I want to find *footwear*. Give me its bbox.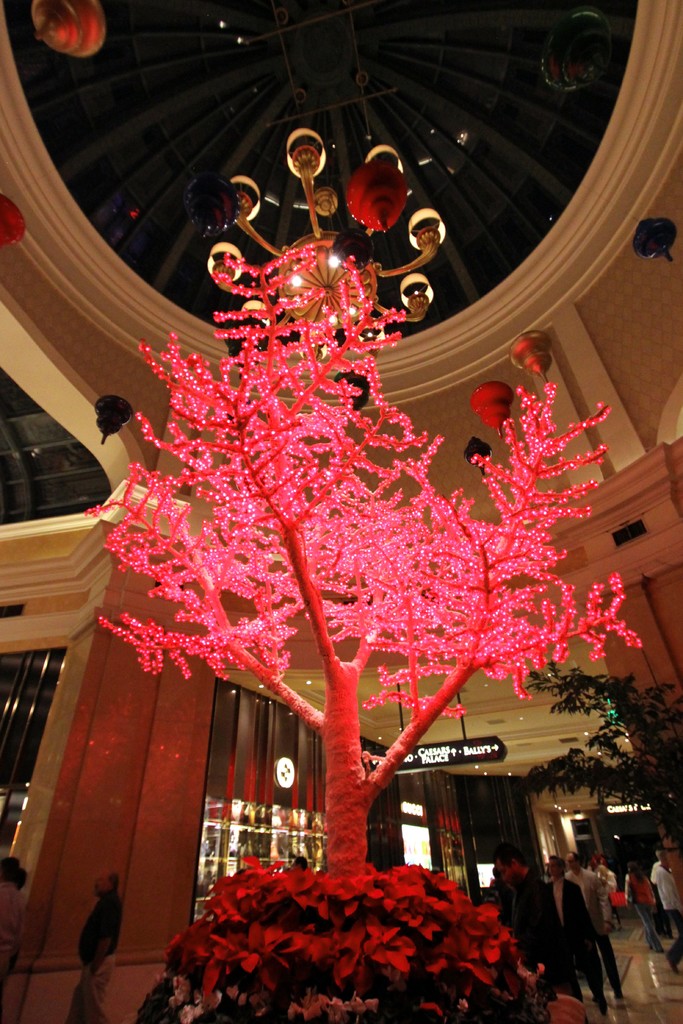
[left=613, top=993, right=627, bottom=1009].
